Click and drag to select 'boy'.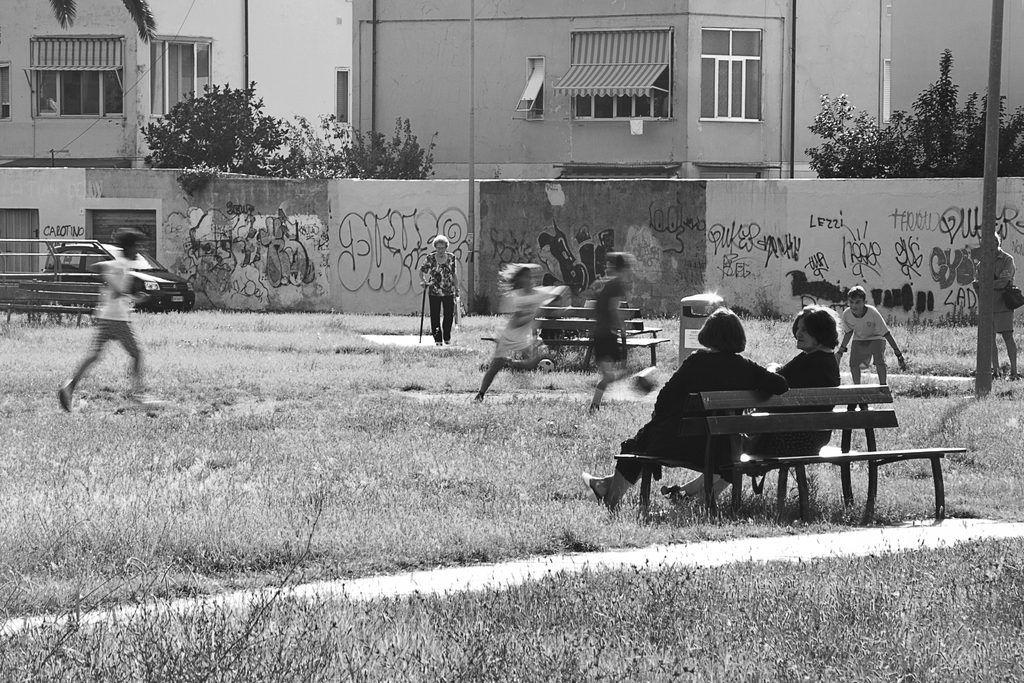
Selection: [839,286,908,383].
